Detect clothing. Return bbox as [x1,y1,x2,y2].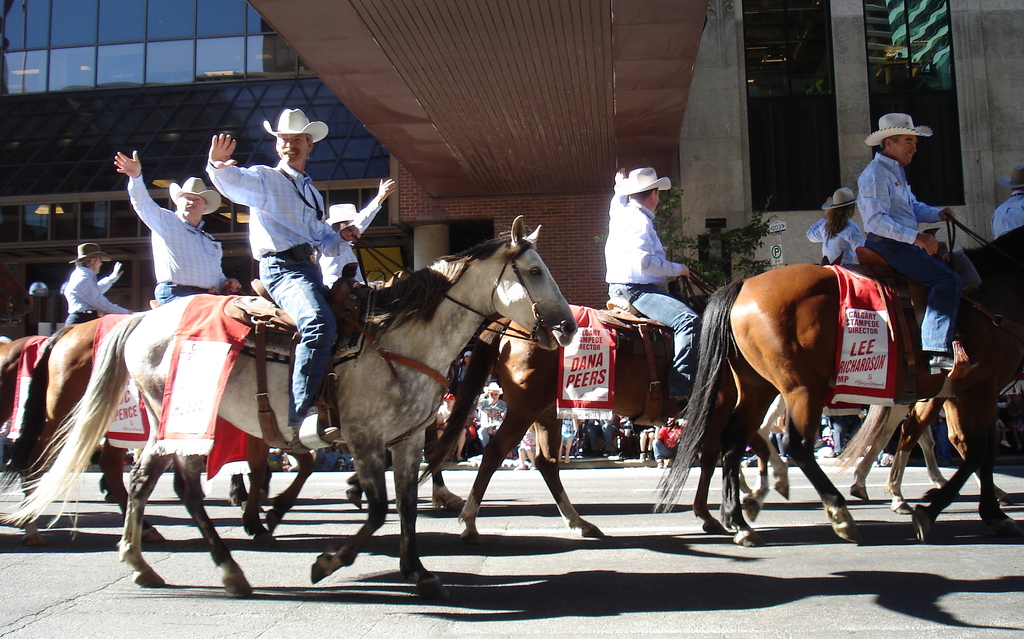
[804,214,866,276].
